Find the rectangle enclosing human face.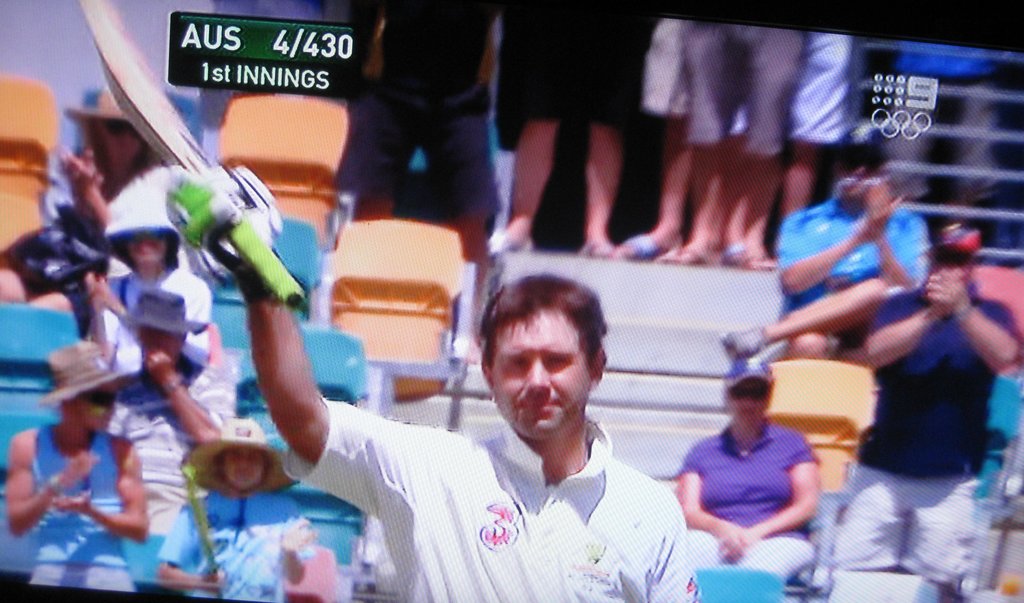
(x1=70, y1=385, x2=123, y2=432).
